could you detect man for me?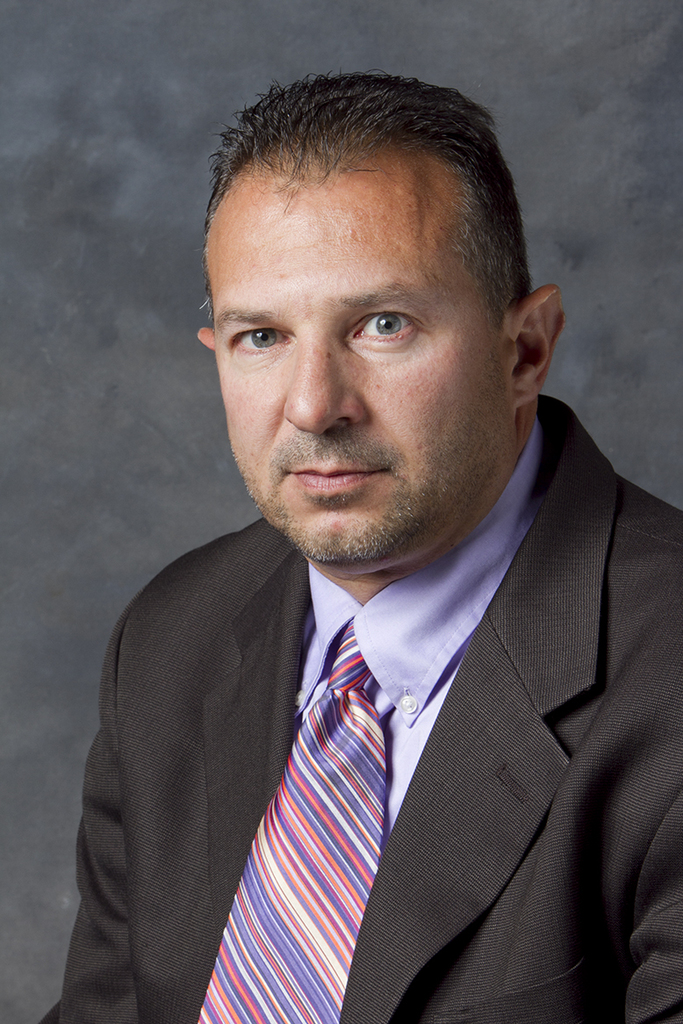
Detection result: box=[73, 69, 682, 1023].
